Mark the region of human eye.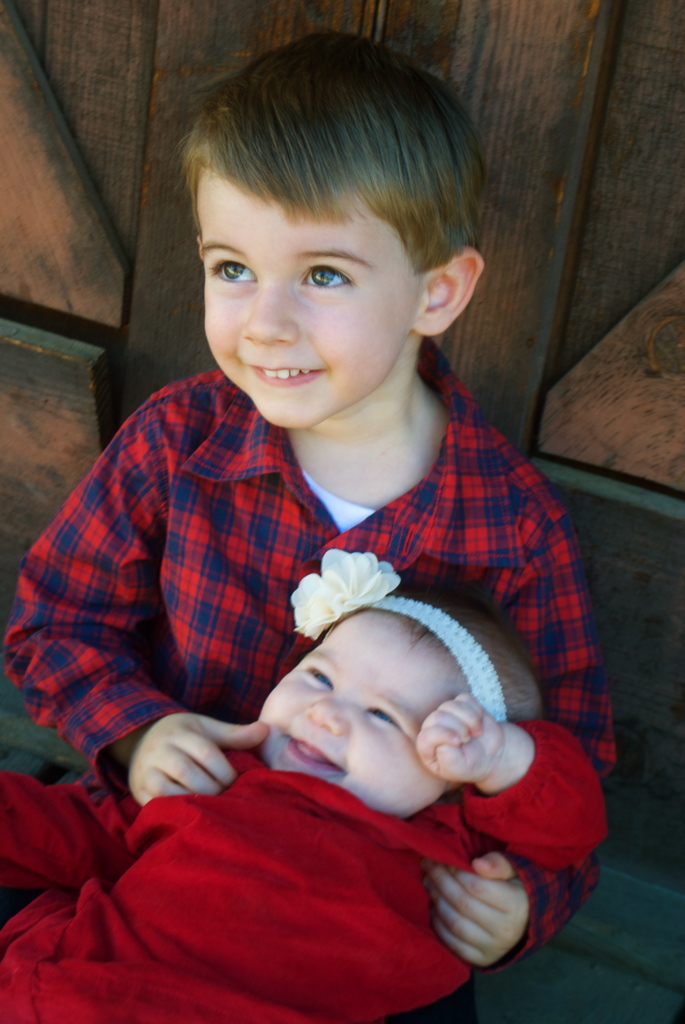
Region: x1=306, y1=662, x2=337, y2=689.
